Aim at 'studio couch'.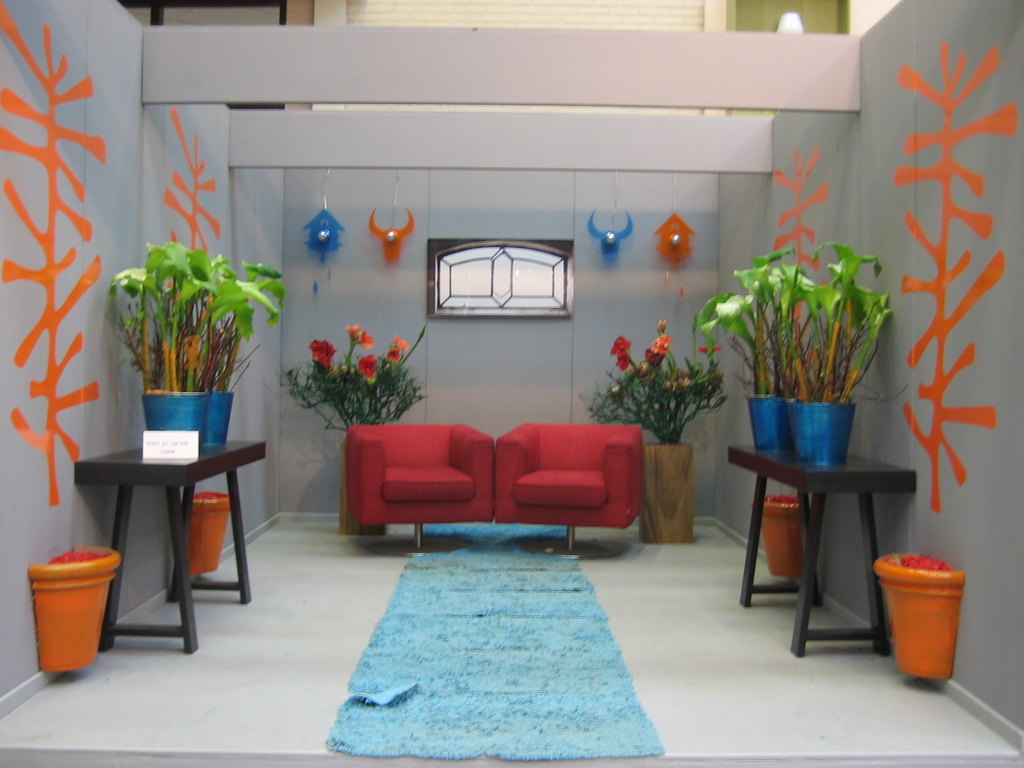
Aimed at <region>348, 424, 504, 553</region>.
